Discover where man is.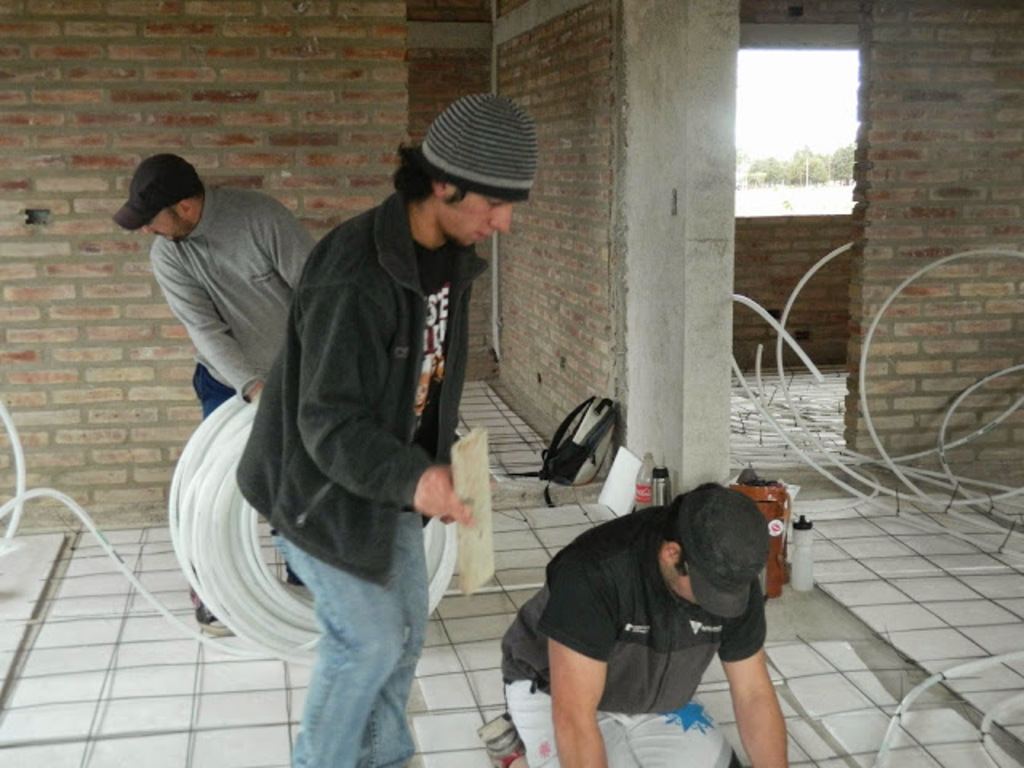
Discovered at Rect(498, 482, 795, 766).
